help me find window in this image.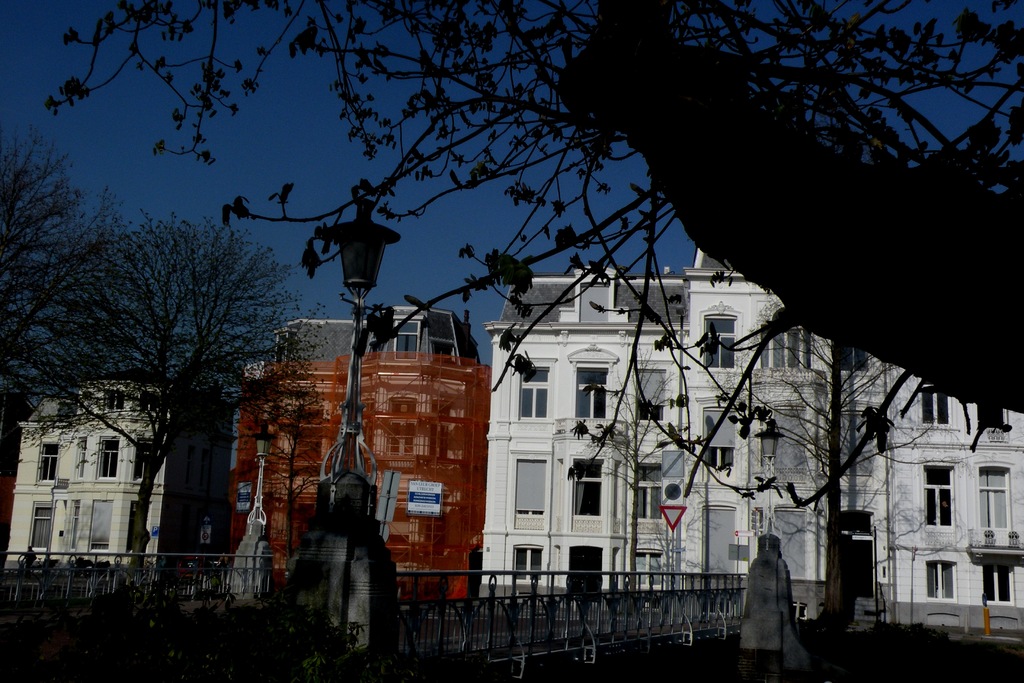
Found it: box=[520, 373, 543, 419].
